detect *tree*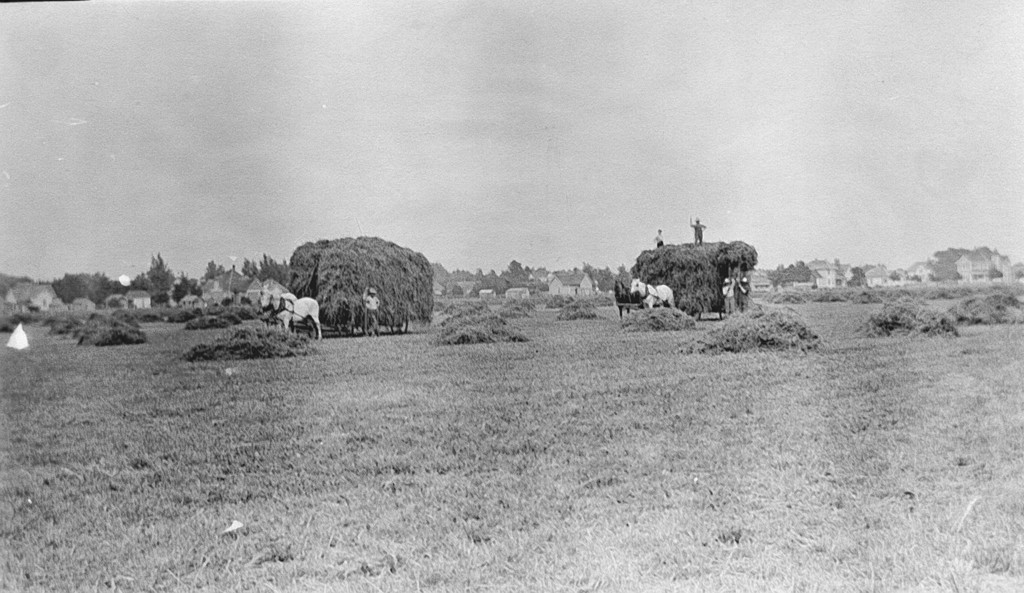
pyautogui.locateOnScreen(147, 255, 178, 295)
